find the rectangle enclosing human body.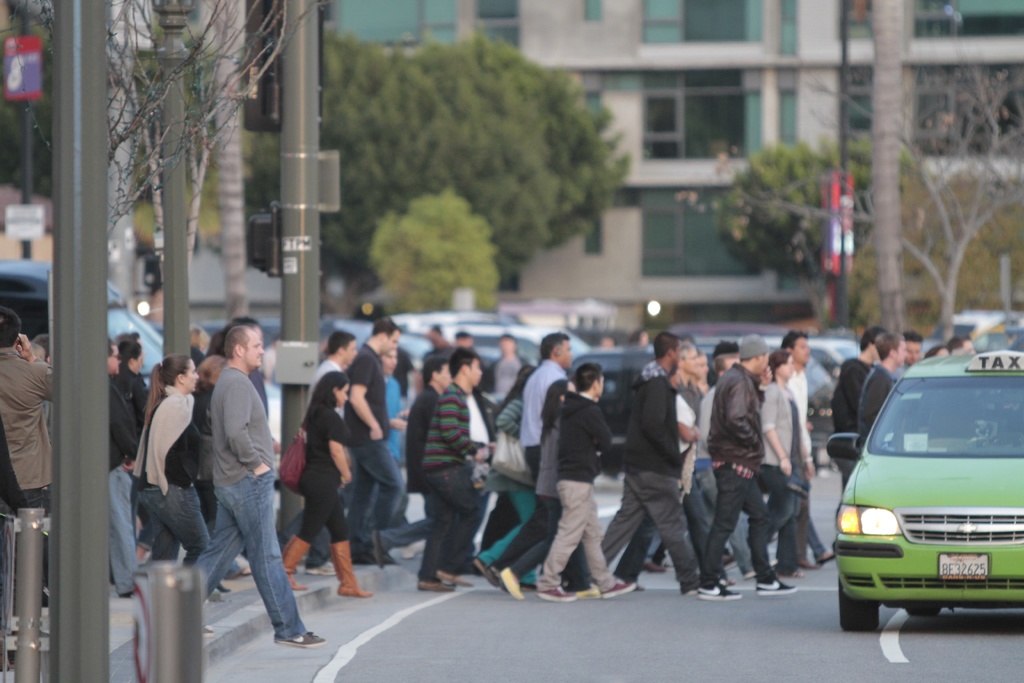
{"left": 170, "top": 315, "right": 291, "bottom": 657}.
